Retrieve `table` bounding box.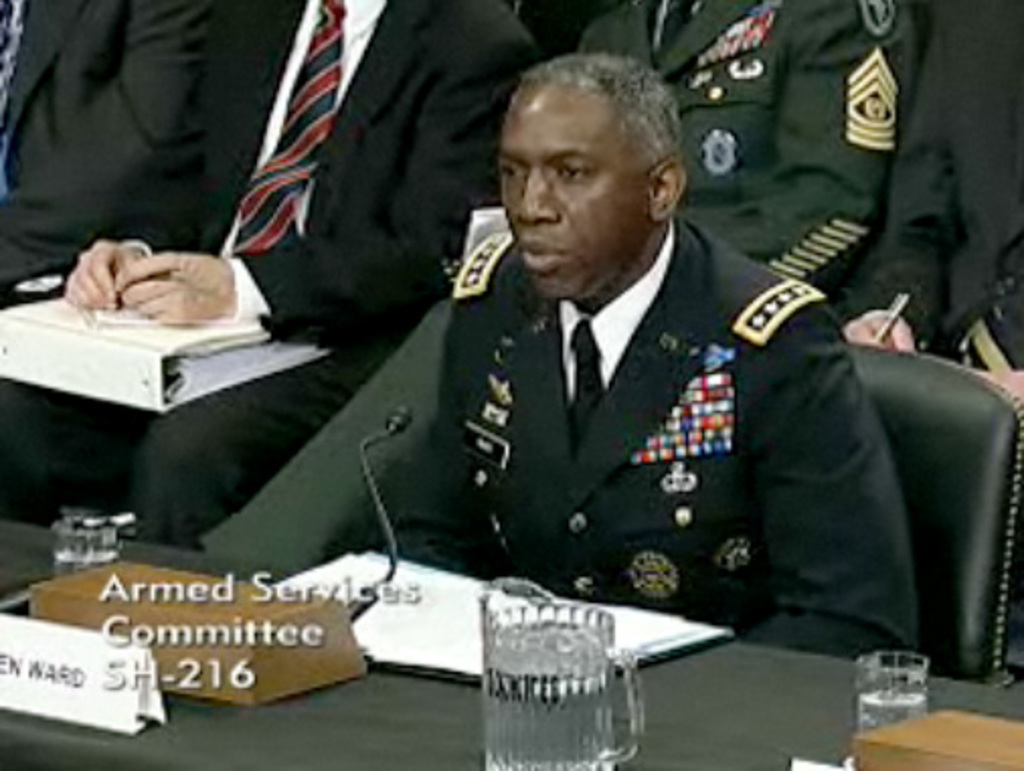
Bounding box: 0/498/1022/769.
